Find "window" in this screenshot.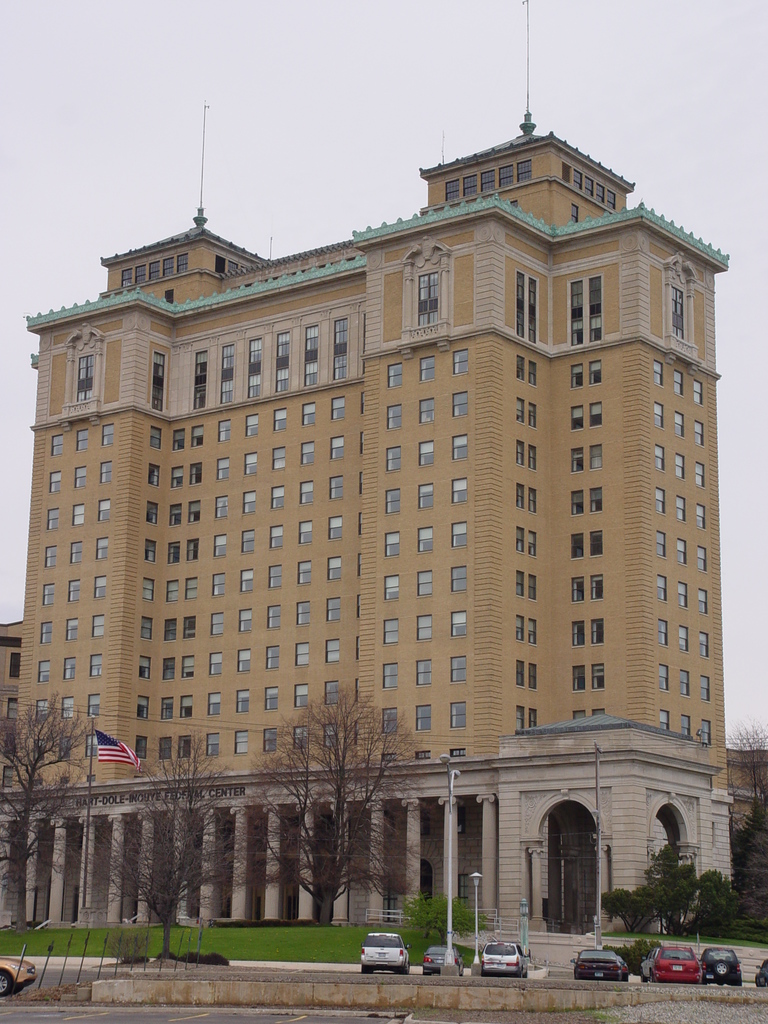
The bounding box for "window" is [left=515, top=527, right=524, bottom=554].
